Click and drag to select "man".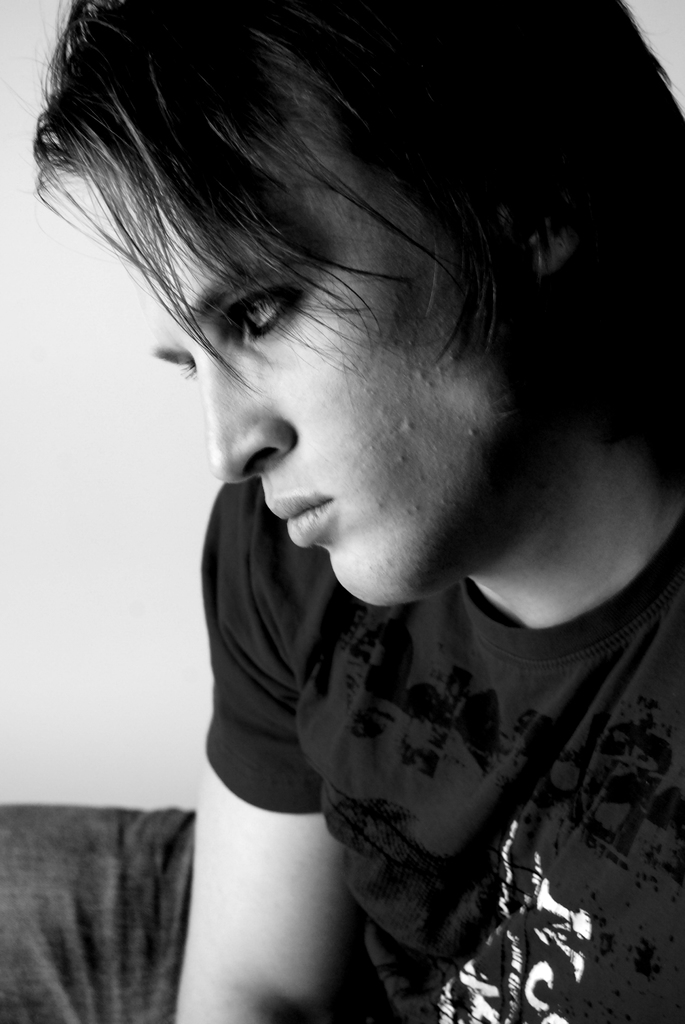
Selection: (left=35, top=0, right=684, bottom=1023).
